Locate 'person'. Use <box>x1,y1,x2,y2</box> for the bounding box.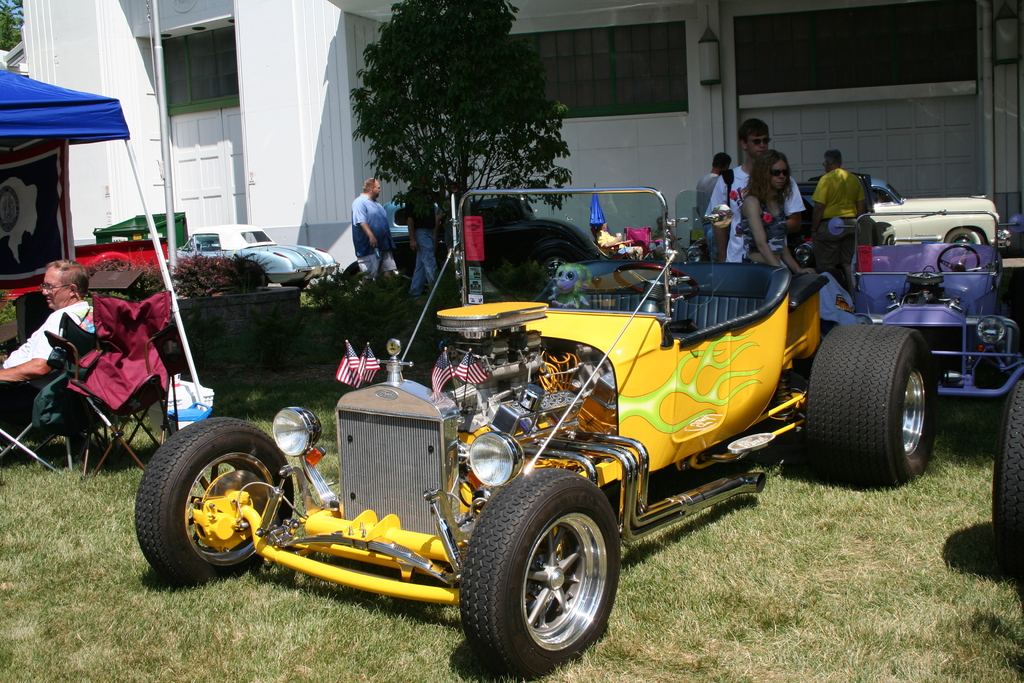
<box>0,260,99,443</box>.
